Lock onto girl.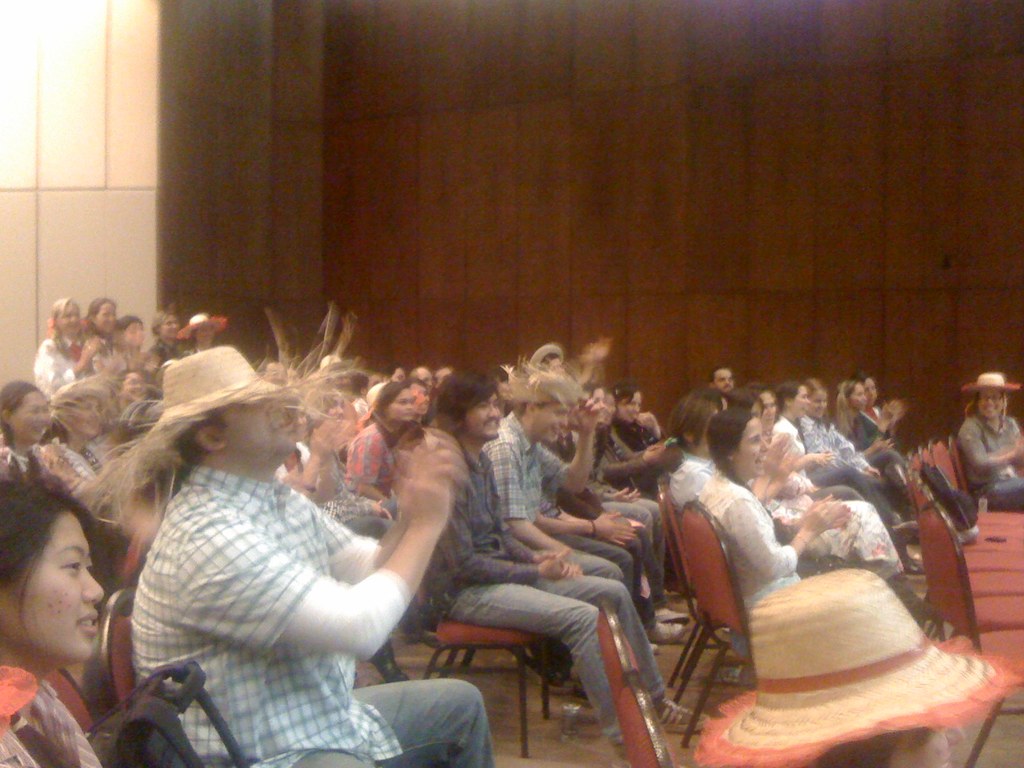
Locked: select_region(0, 476, 104, 767).
